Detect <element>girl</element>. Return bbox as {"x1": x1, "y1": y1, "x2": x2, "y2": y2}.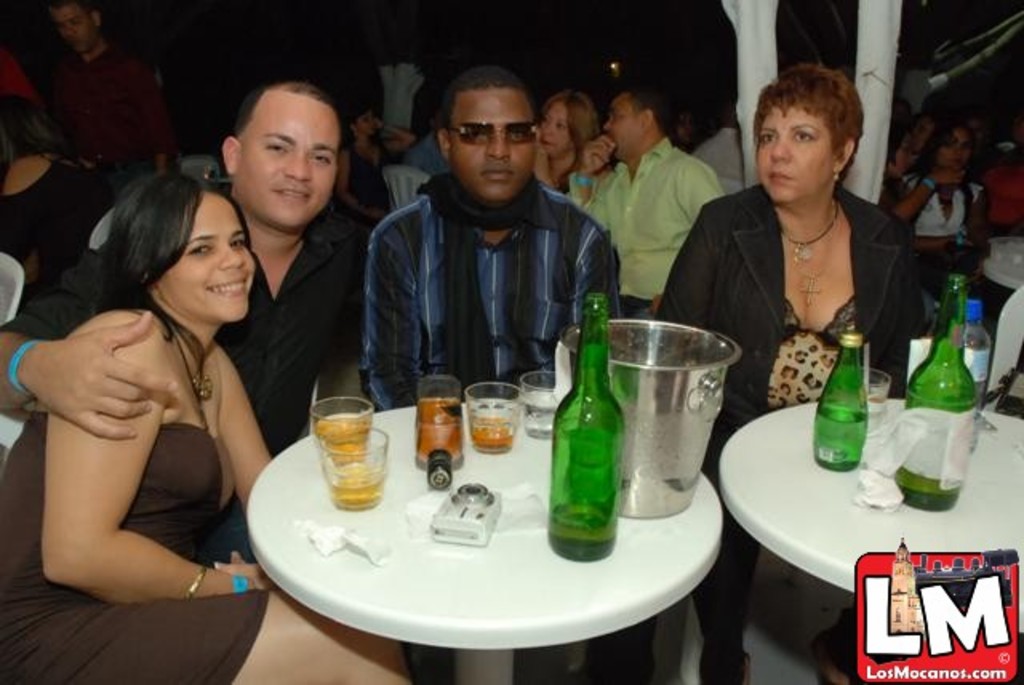
{"x1": 0, "y1": 173, "x2": 411, "y2": 683}.
